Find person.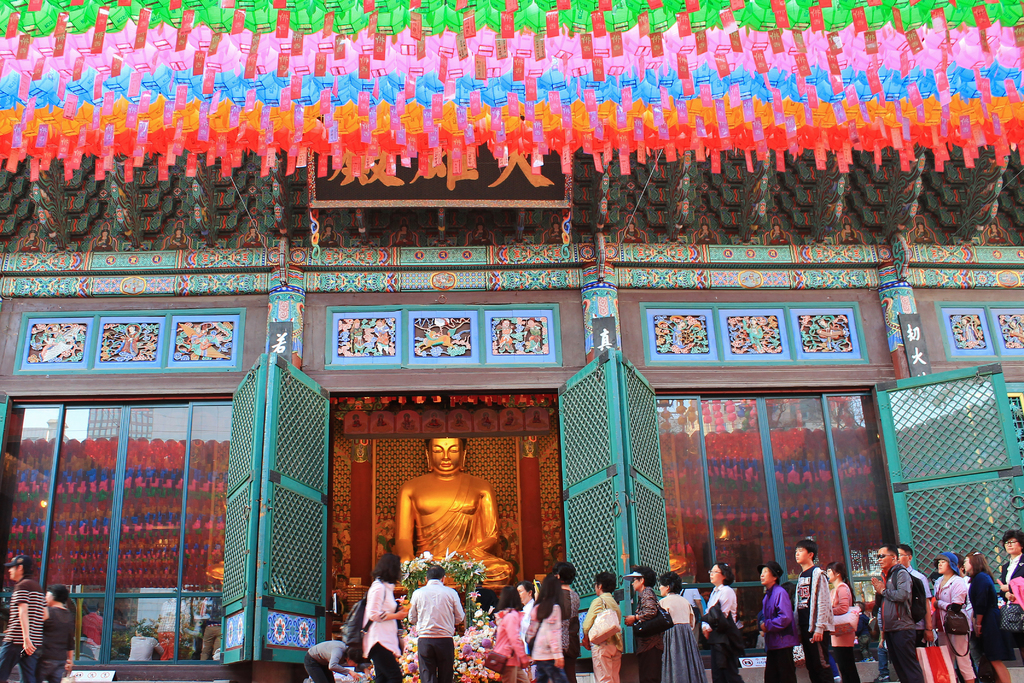
l=759, t=559, r=800, b=682.
